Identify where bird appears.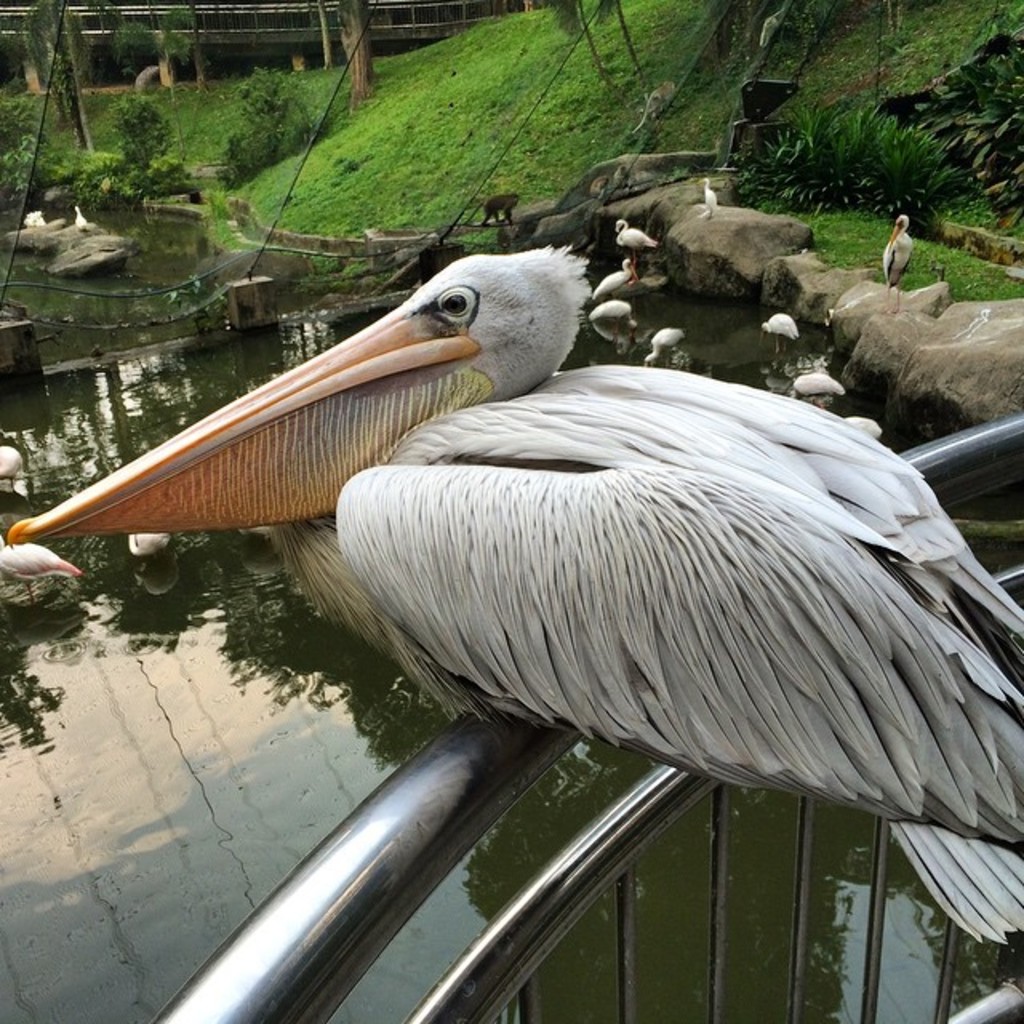
Appears at 702:174:718:218.
